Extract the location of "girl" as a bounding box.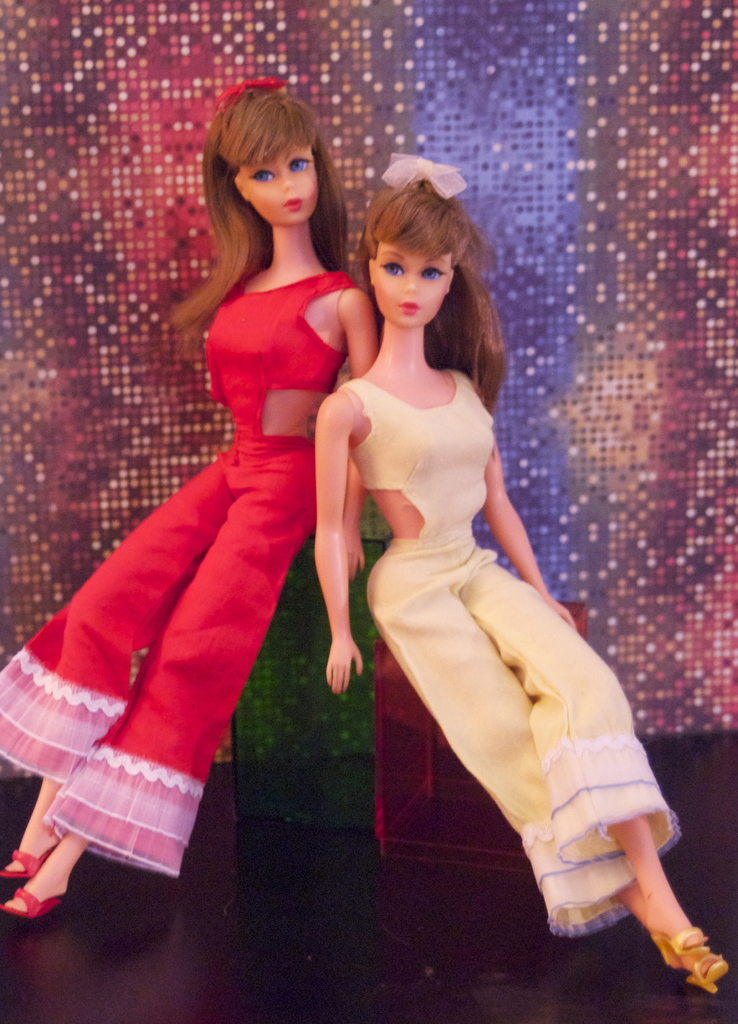
Rect(311, 144, 714, 998).
